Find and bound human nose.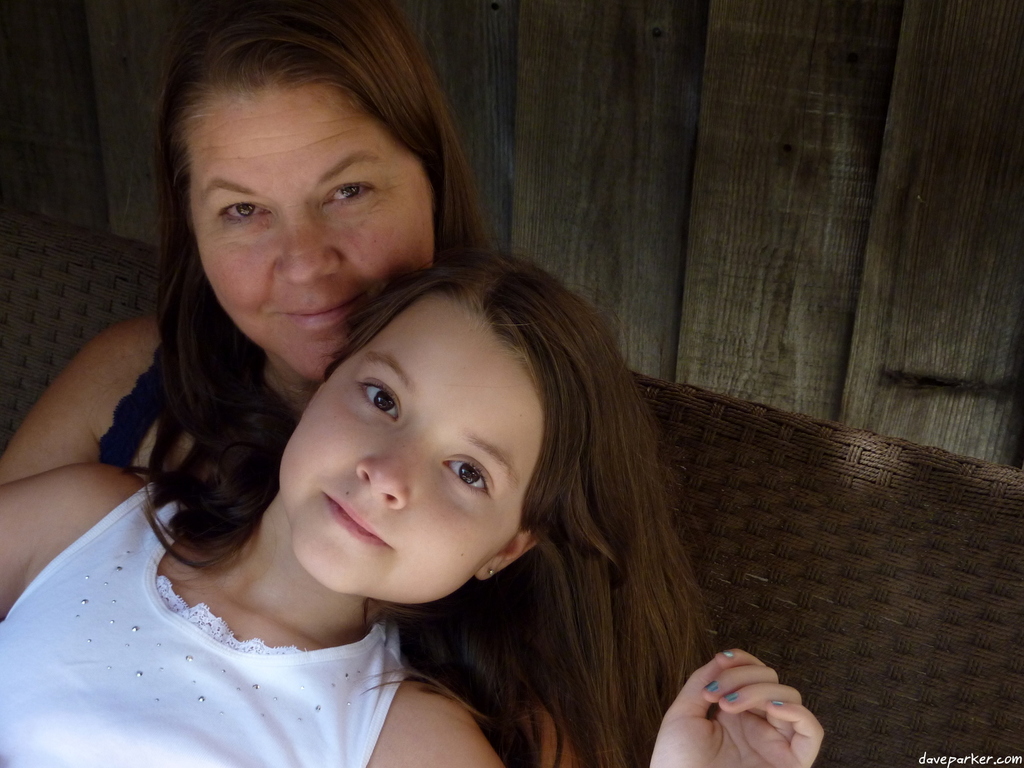
Bound: bbox=[275, 214, 343, 280].
